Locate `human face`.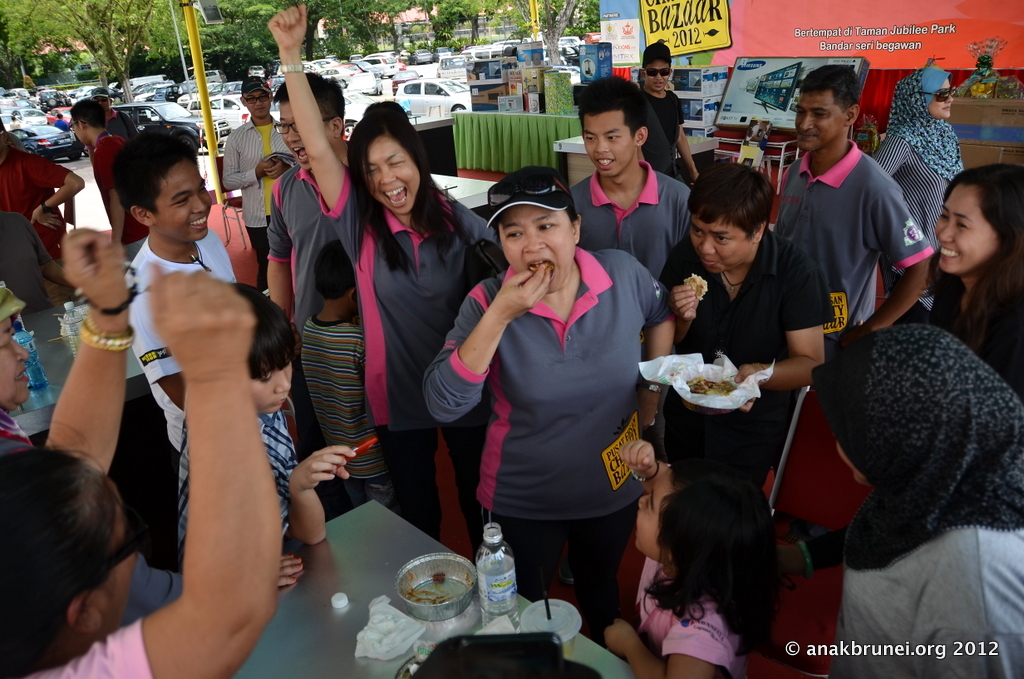
Bounding box: (x1=0, y1=319, x2=25, y2=403).
